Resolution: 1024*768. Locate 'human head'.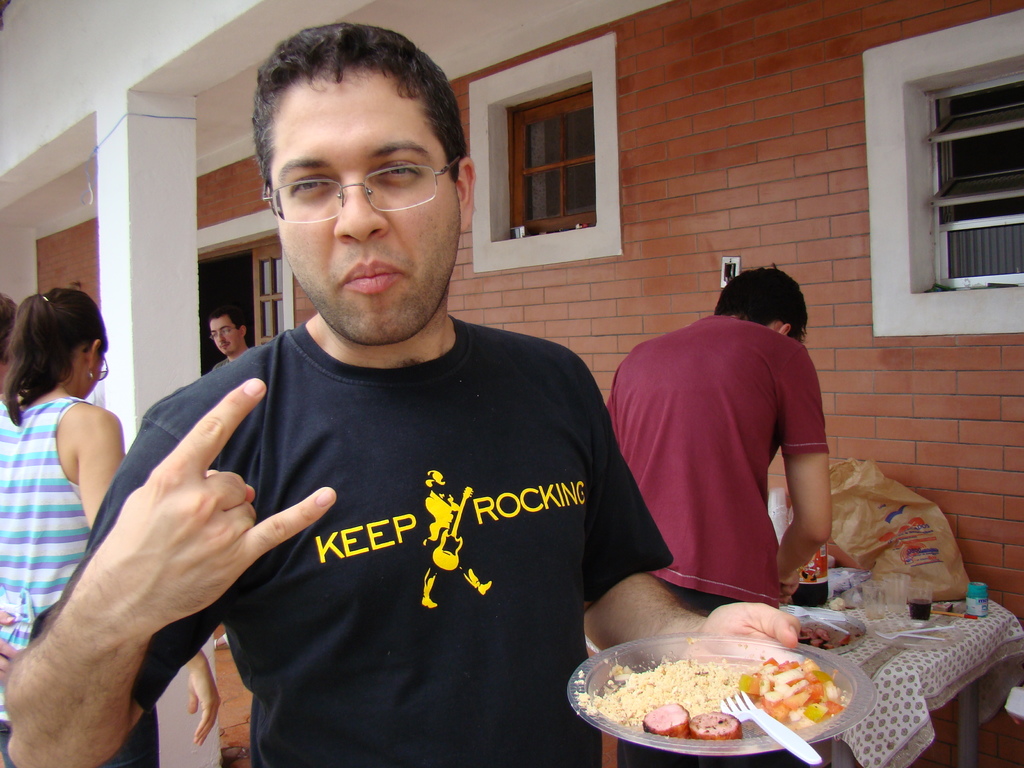
bbox=[0, 294, 19, 362].
